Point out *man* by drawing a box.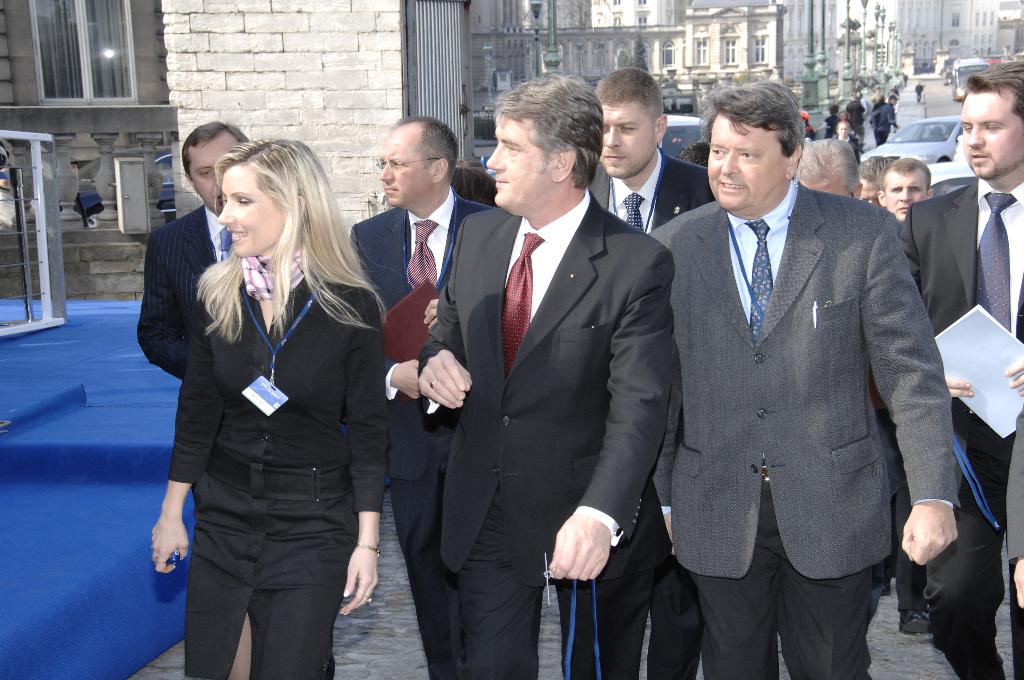
box(134, 121, 250, 373).
